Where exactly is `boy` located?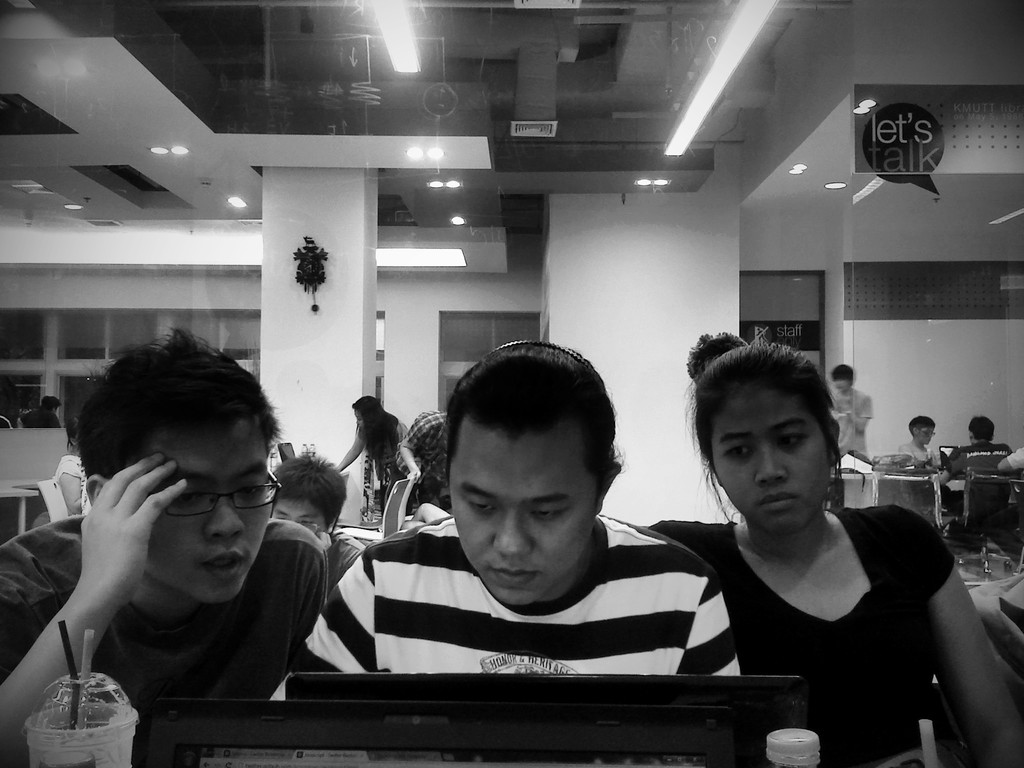
Its bounding box is [270, 452, 365, 589].
